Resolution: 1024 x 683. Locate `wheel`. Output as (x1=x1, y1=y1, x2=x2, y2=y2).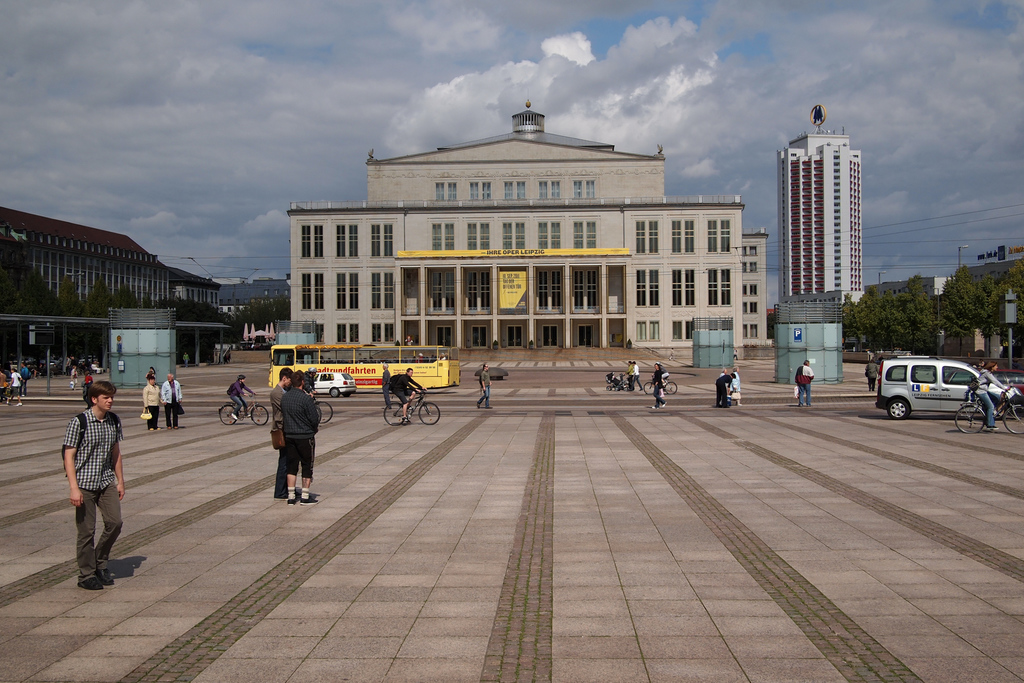
(x1=383, y1=403, x2=403, y2=425).
